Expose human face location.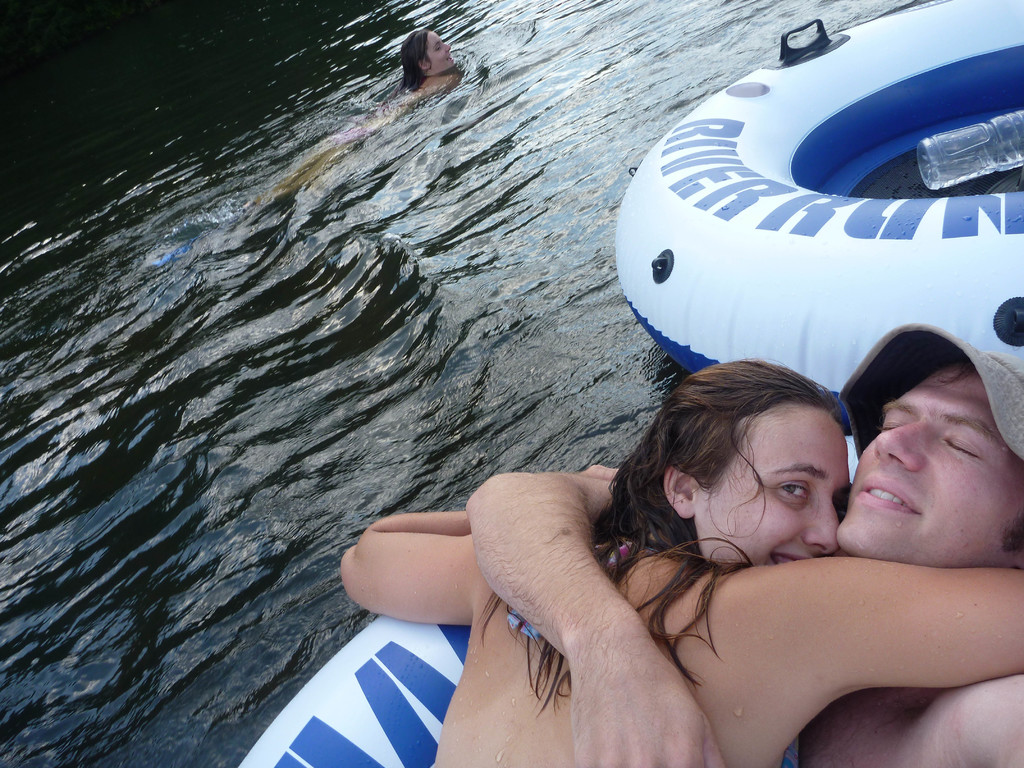
Exposed at bbox=(430, 29, 455, 72).
